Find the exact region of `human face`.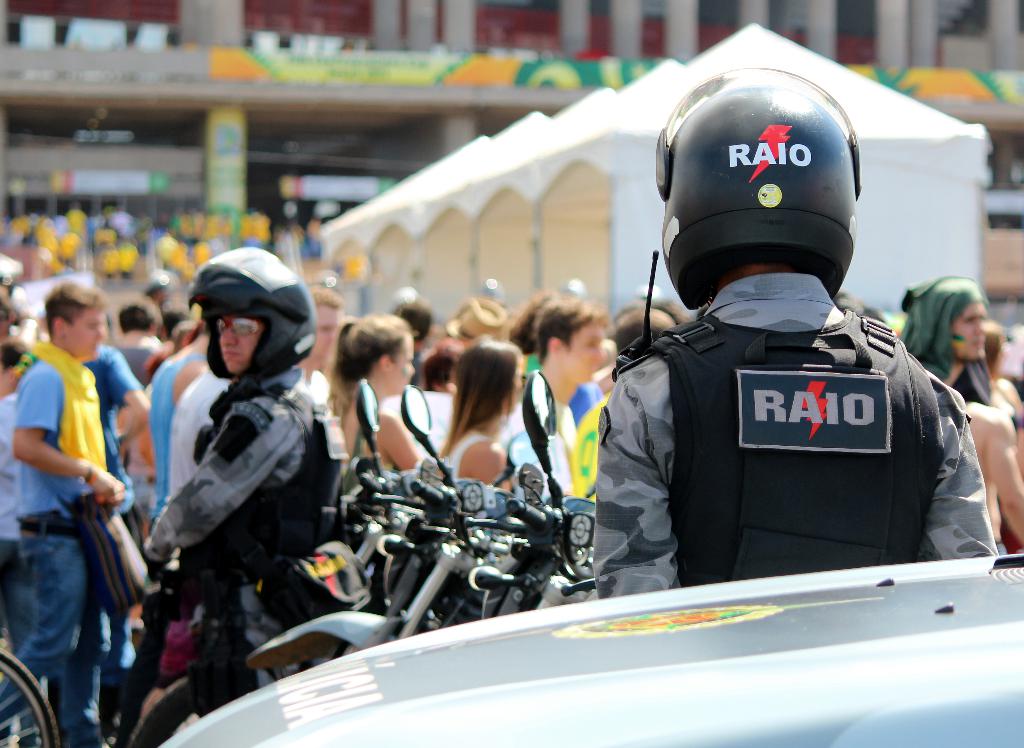
Exact region: detection(954, 305, 995, 368).
